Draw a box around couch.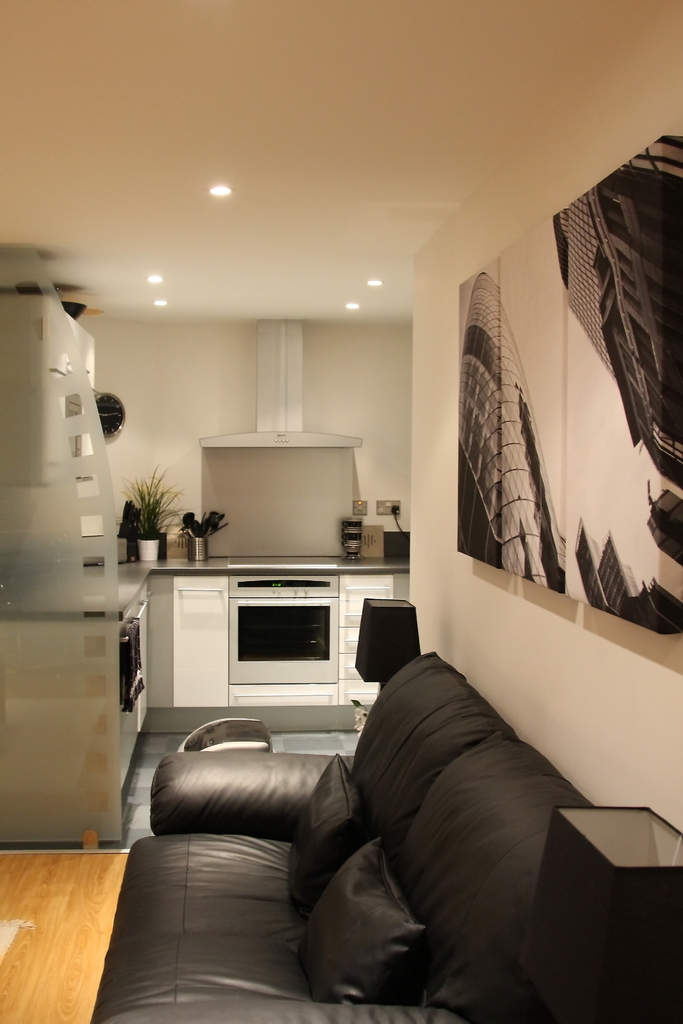
bbox=(136, 619, 616, 1023).
